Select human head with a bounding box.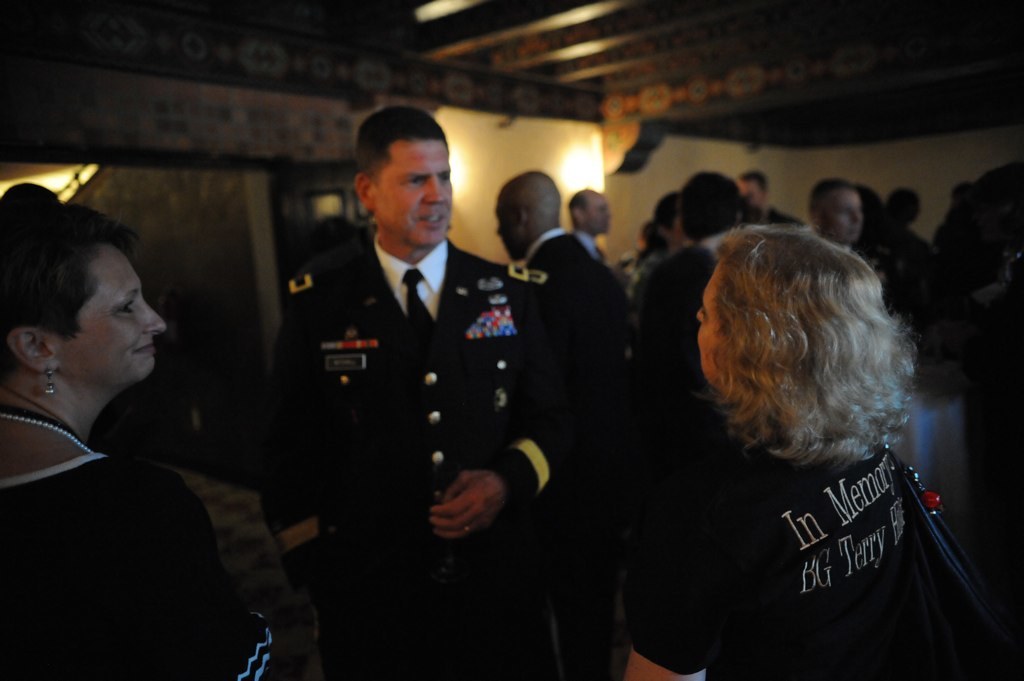
bbox=(571, 186, 612, 232).
